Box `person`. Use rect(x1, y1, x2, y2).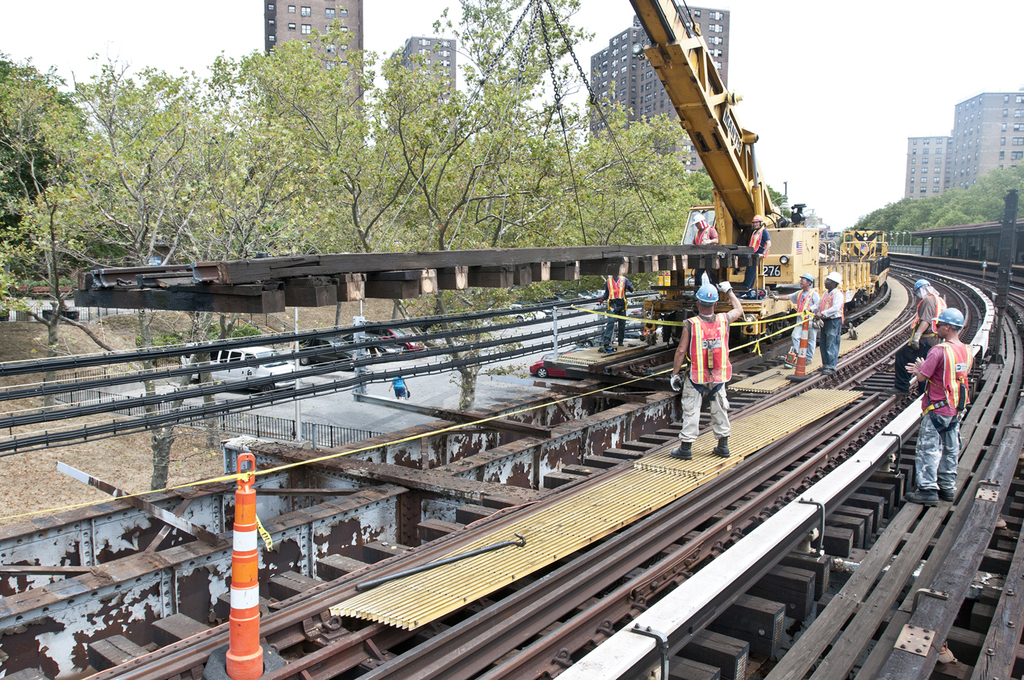
rect(892, 269, 948, 396).
